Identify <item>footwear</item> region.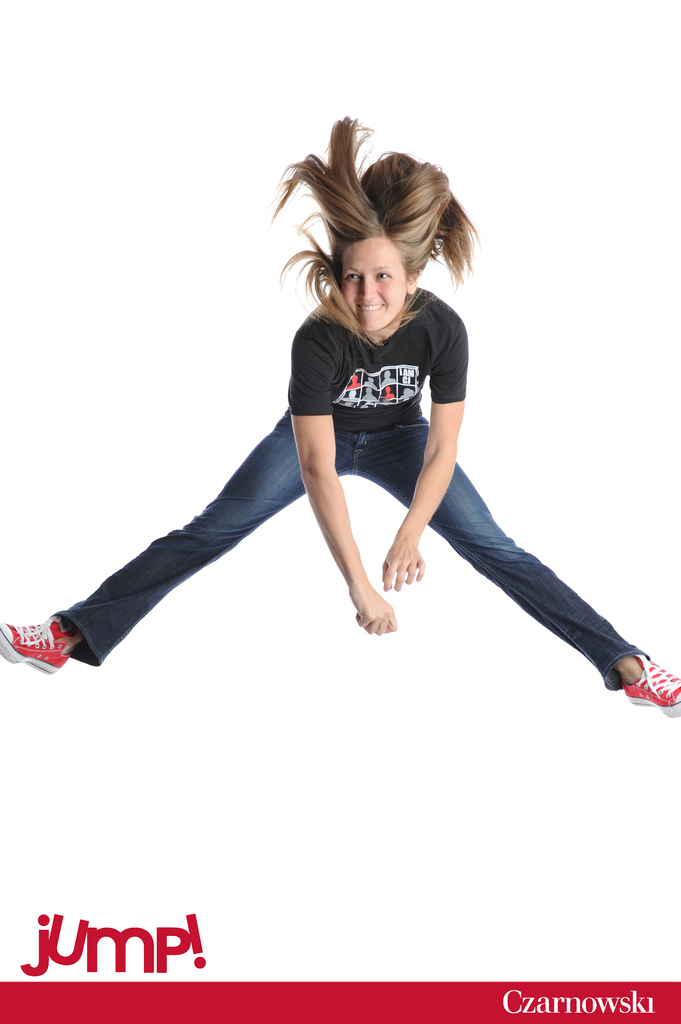
Region: {"x1": 626, "y1": 652, "x2": 680, "y2": 720}.
